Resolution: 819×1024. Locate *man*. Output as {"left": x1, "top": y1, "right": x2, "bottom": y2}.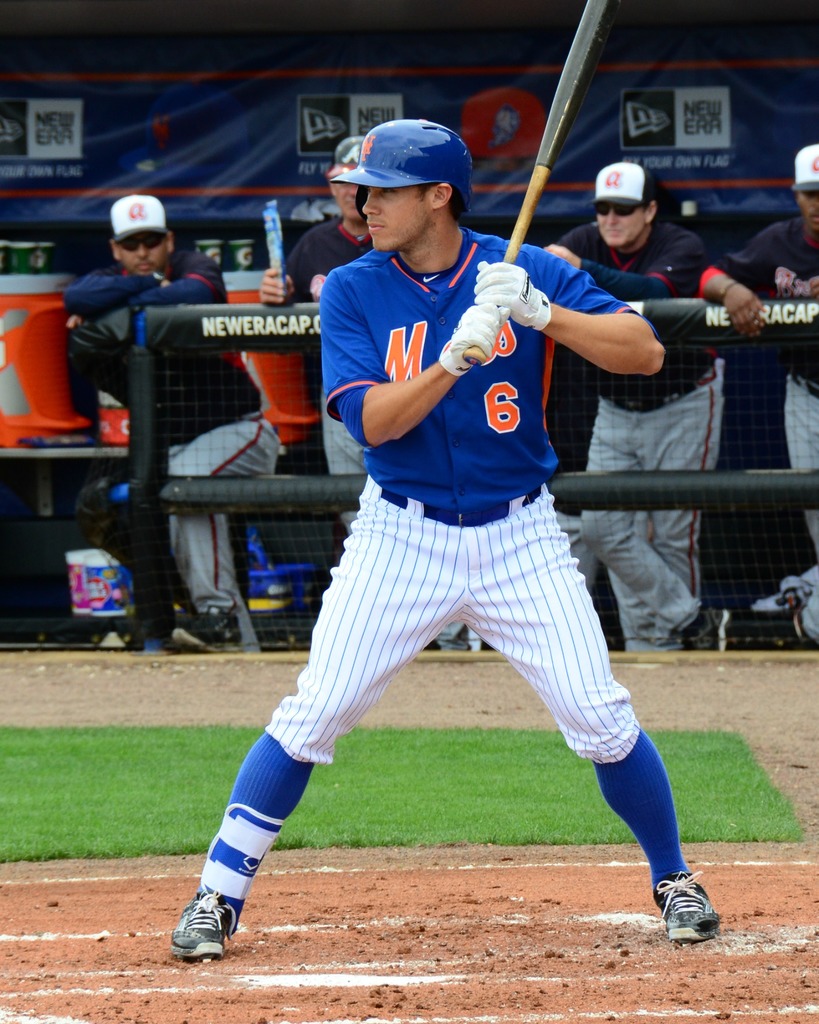
{"left": 262, "top": 140, "right": 538, "bottom": 653}.
